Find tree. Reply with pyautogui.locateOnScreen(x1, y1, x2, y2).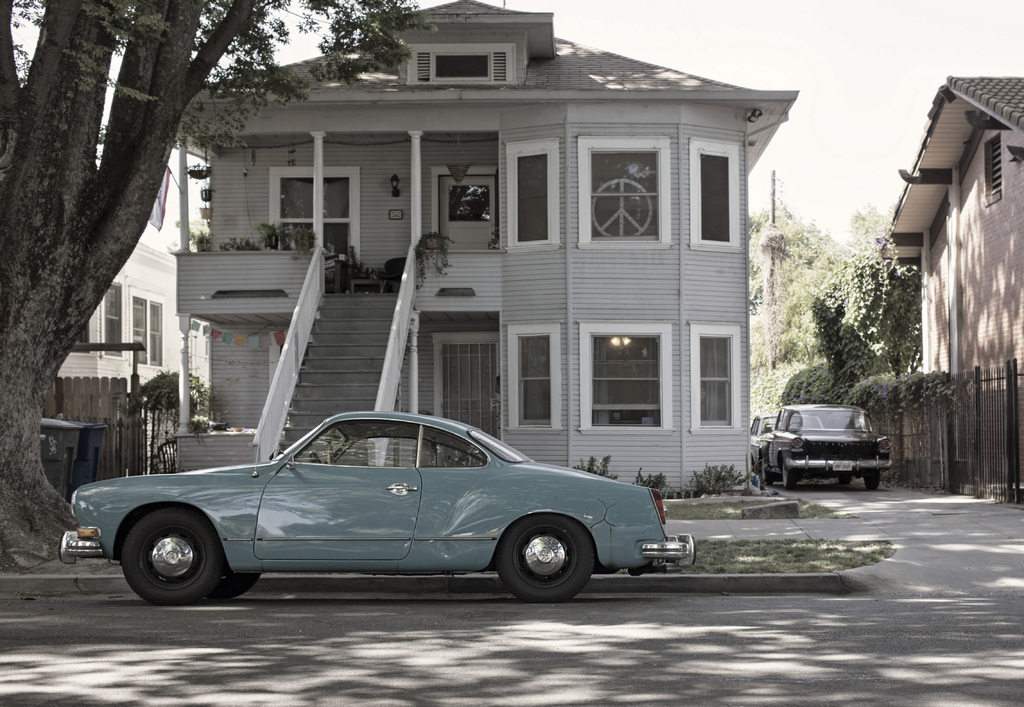
pyautogui.locateOnScreen(0, 0, 432, 562).
